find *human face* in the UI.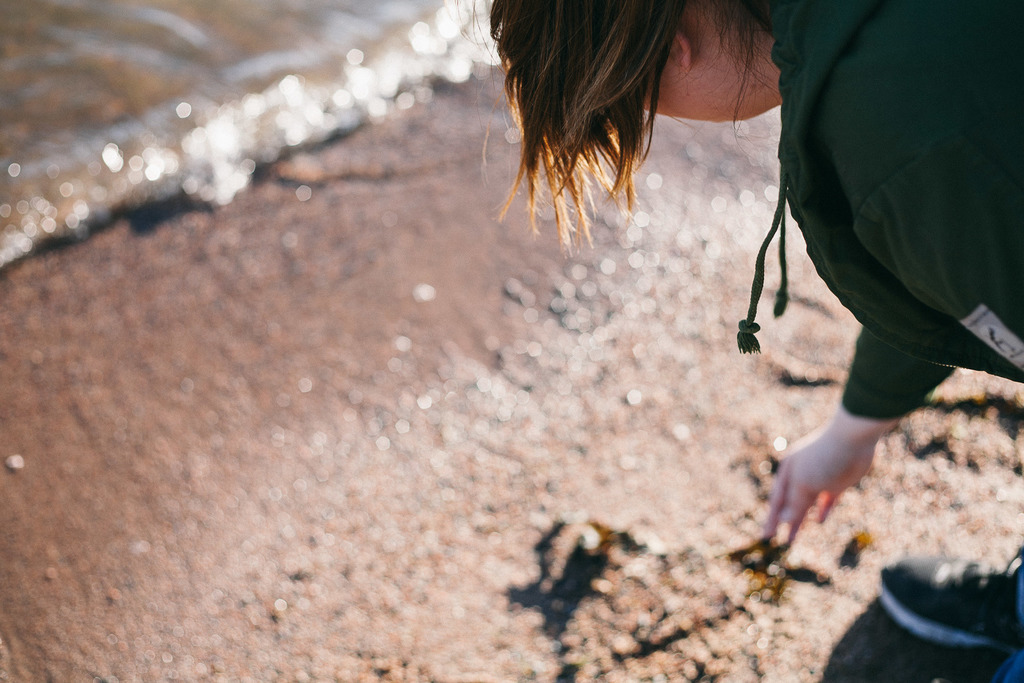
UI element at 512/24/779/176.
